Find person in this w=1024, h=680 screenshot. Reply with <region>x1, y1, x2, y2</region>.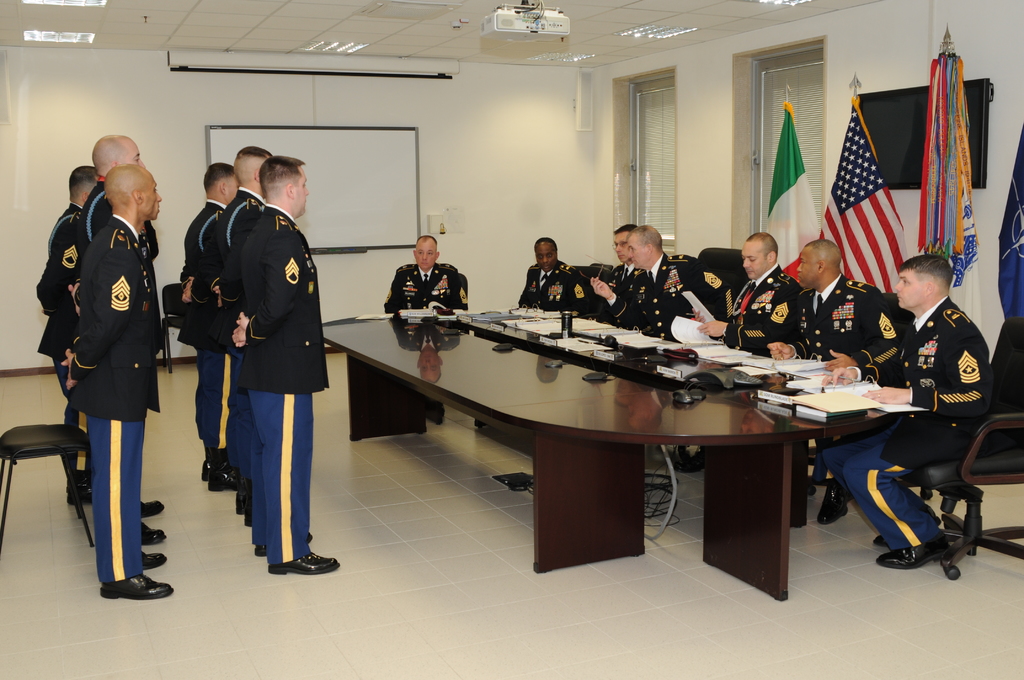
<region>827, 245, 998, 569</region>.
